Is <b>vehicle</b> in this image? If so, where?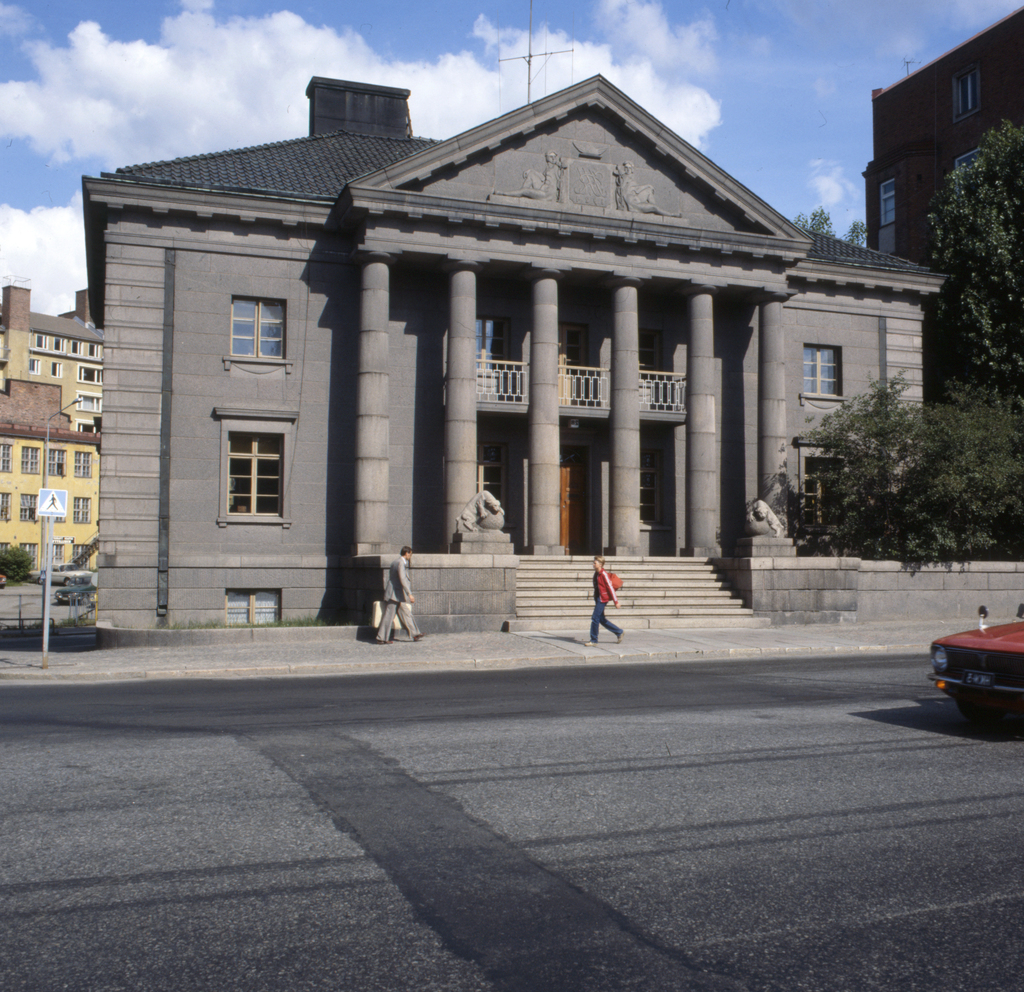
Yes, at {"left": 54, "top": 577, "right": 102, "bottom": 603}.
